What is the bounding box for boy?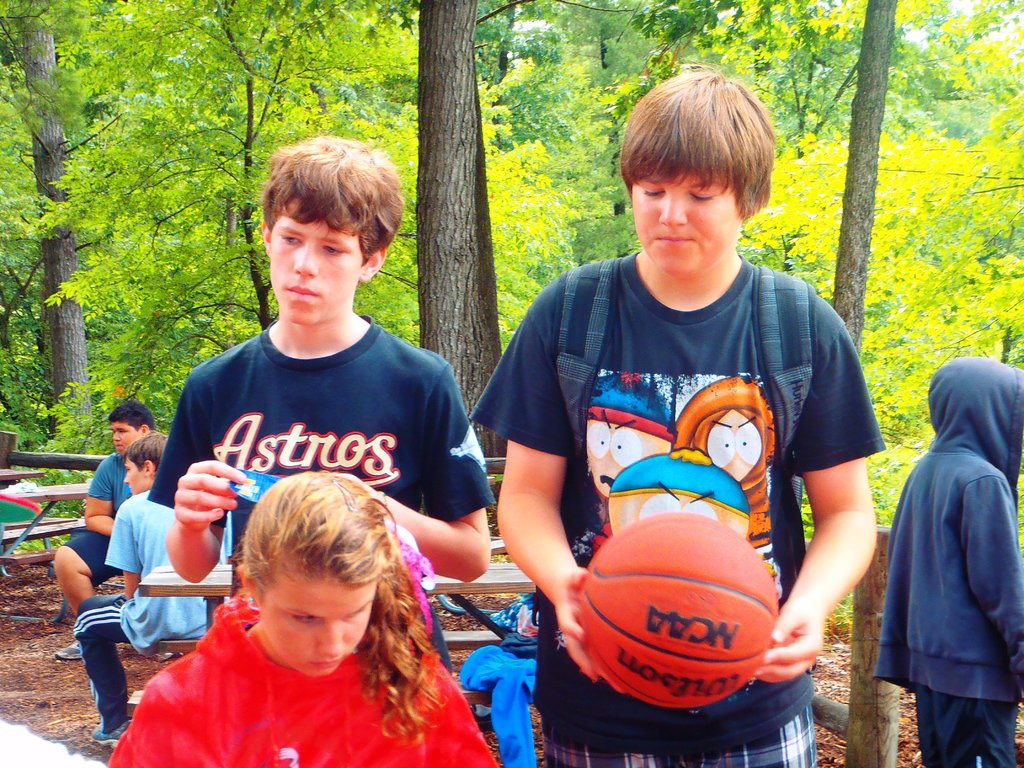
l=54, t=403, r=154, b=660.
